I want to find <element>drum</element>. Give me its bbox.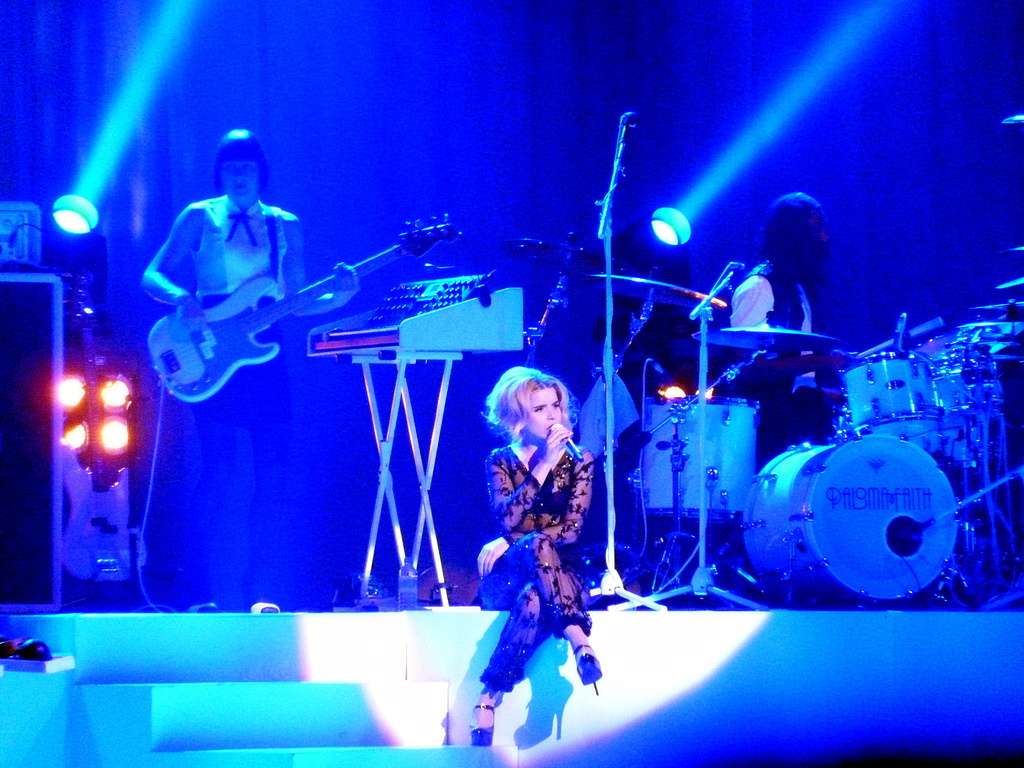
box=[742, 435, 959, 603].
